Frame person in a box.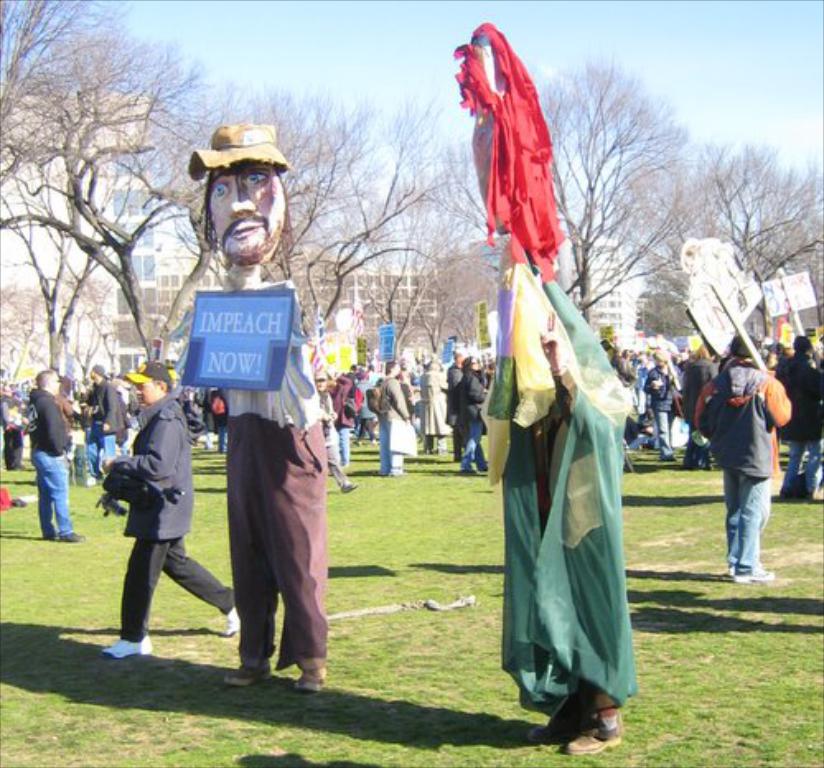
bbox(450, 21, 638, 756).
